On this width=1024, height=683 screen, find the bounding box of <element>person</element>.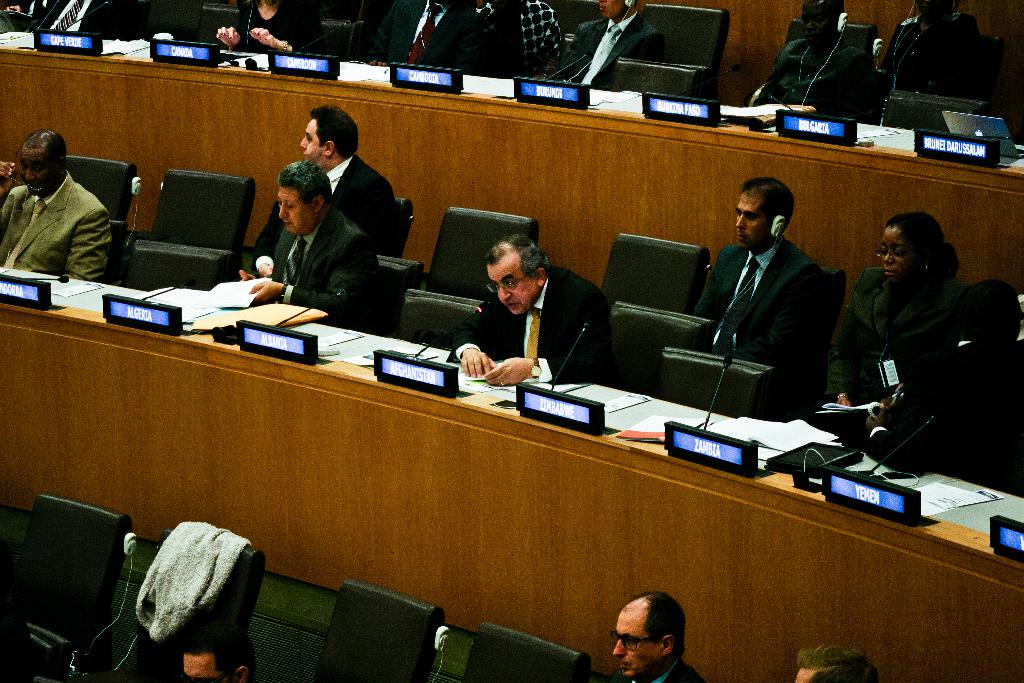
Bounding box: x1=690, y1=178, x2=837, y2=388.
